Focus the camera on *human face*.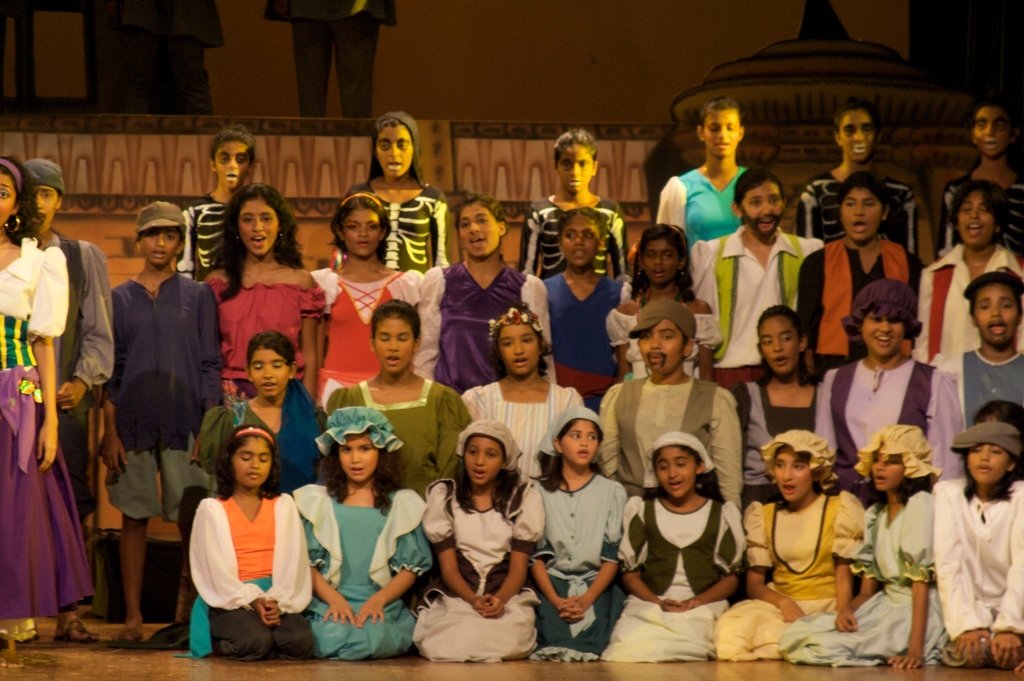
Focus region: [x1=706, y1=114, x2=737, y2=157].
